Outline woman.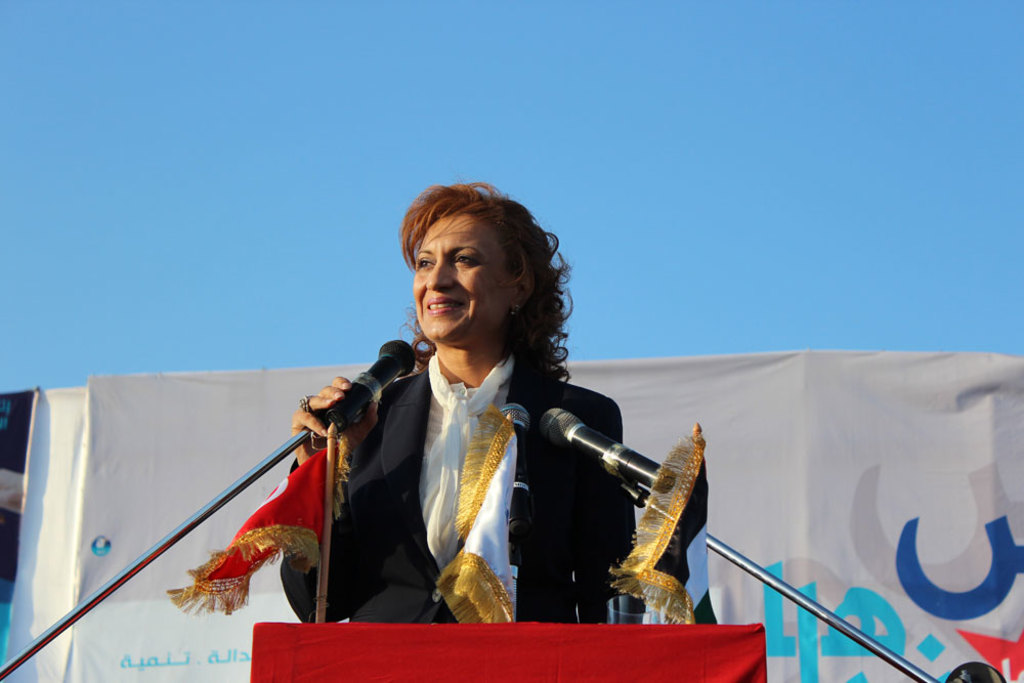
Outline: box(290, 194, 645, 653).
